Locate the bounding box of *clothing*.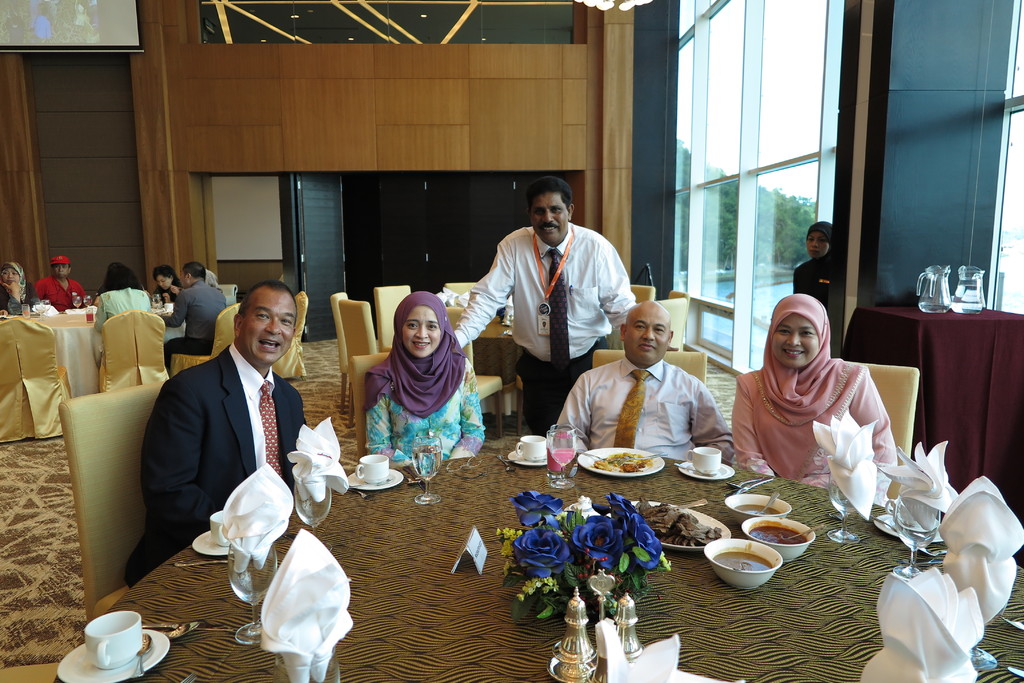
Bounding box: region(450, 222, 632, 428).
